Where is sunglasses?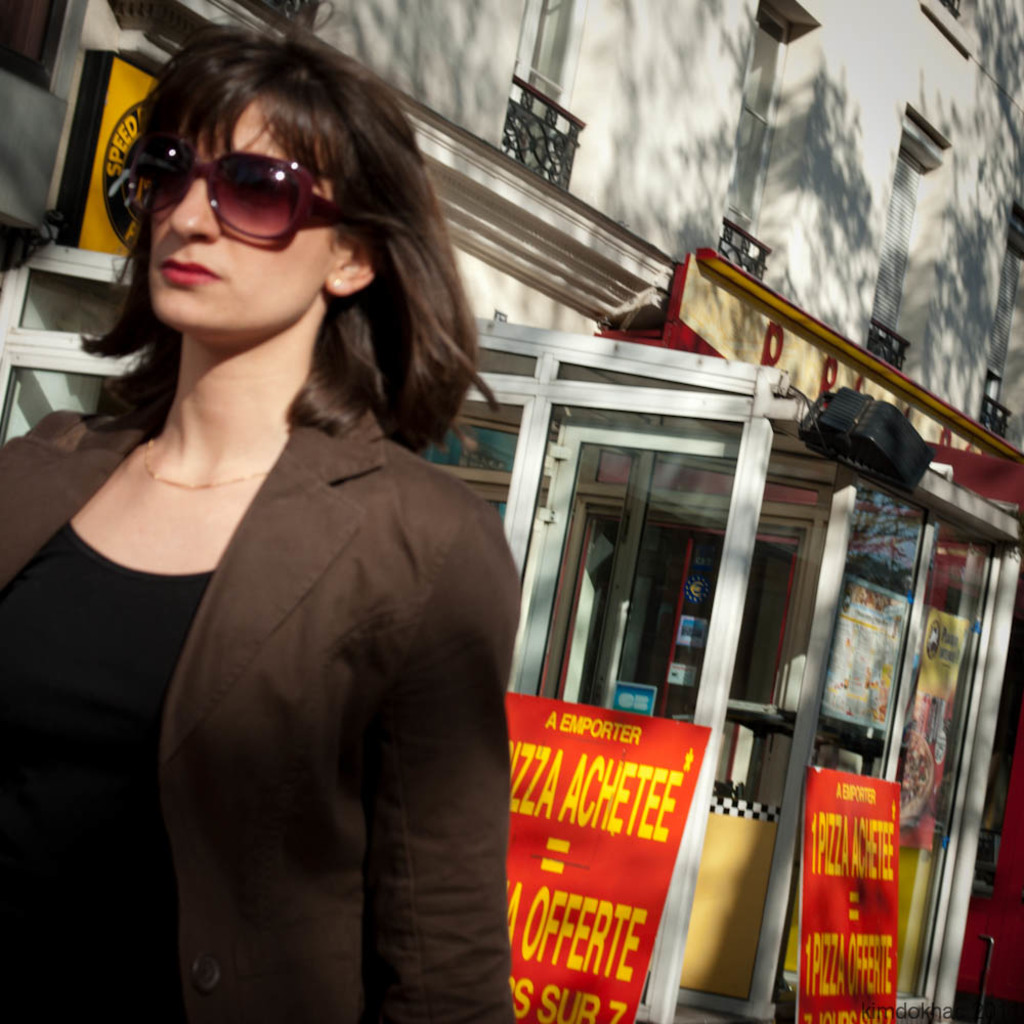
(124,135,358,240).
